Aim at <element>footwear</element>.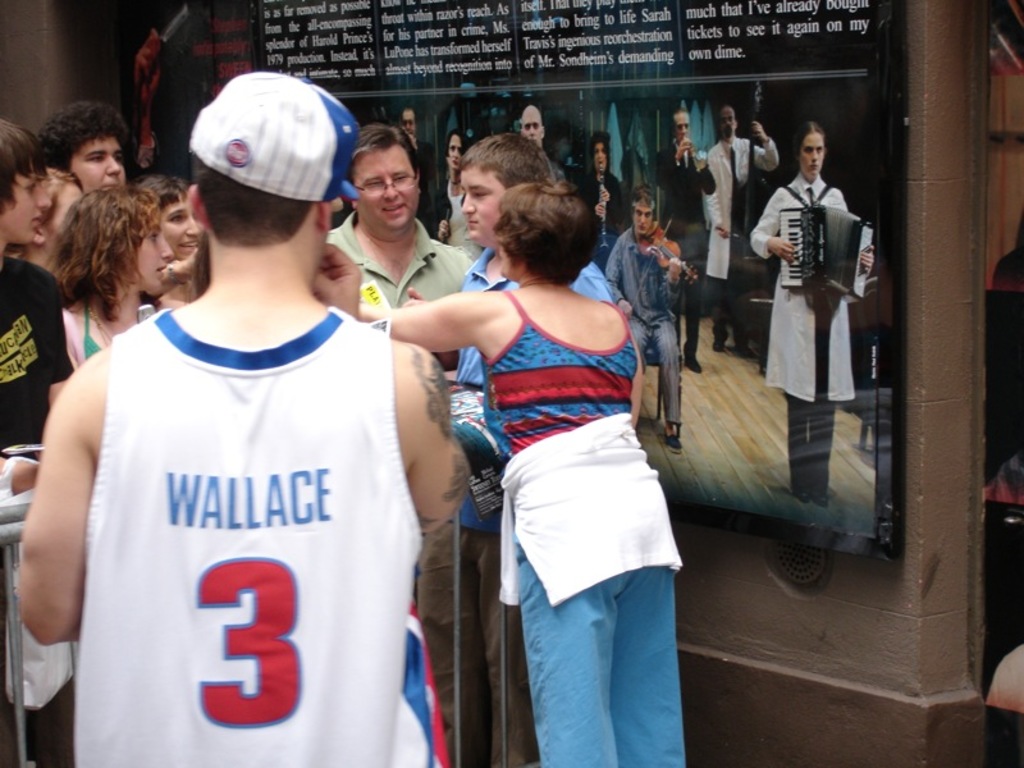
Aimed at x1=660 y1=426 x2=684 y2=452.
